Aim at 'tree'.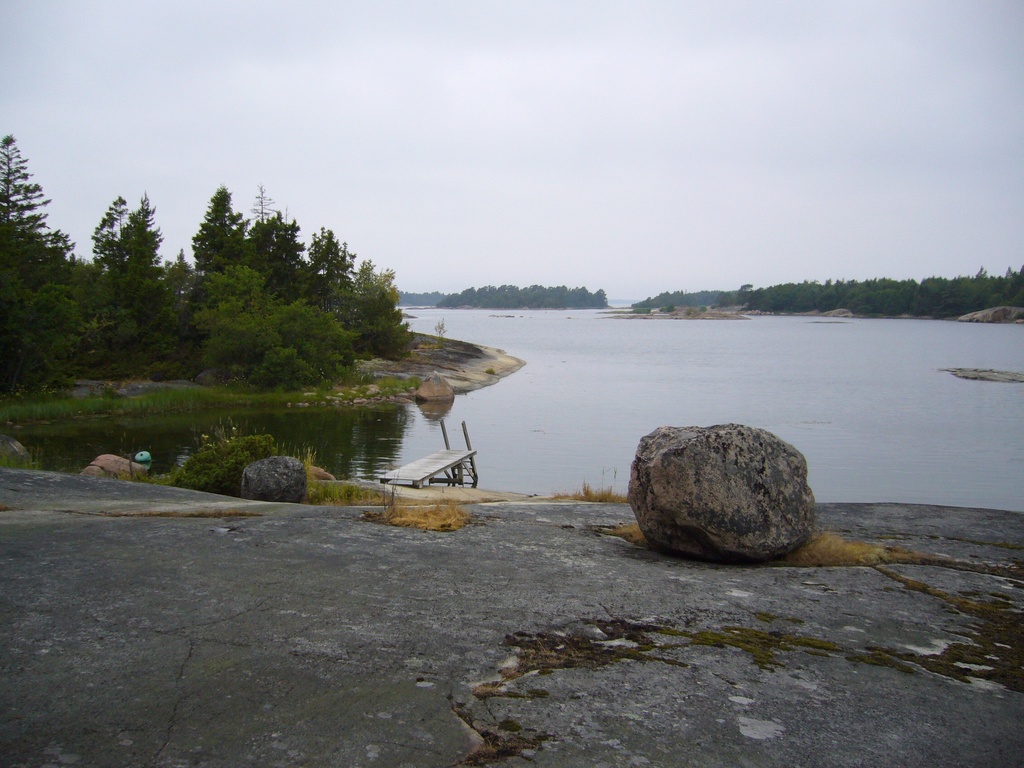
Aimed at <region>168, 243, 191, 300</region>.
